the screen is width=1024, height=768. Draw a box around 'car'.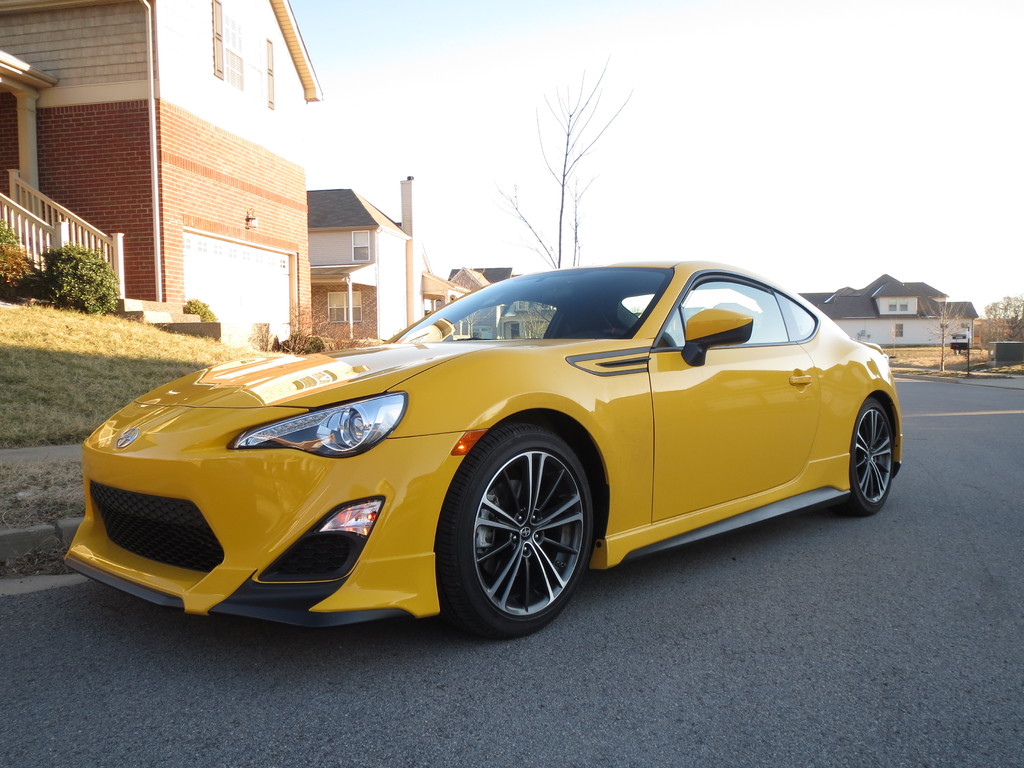
<region>60, 254, 906, 634</region>.
